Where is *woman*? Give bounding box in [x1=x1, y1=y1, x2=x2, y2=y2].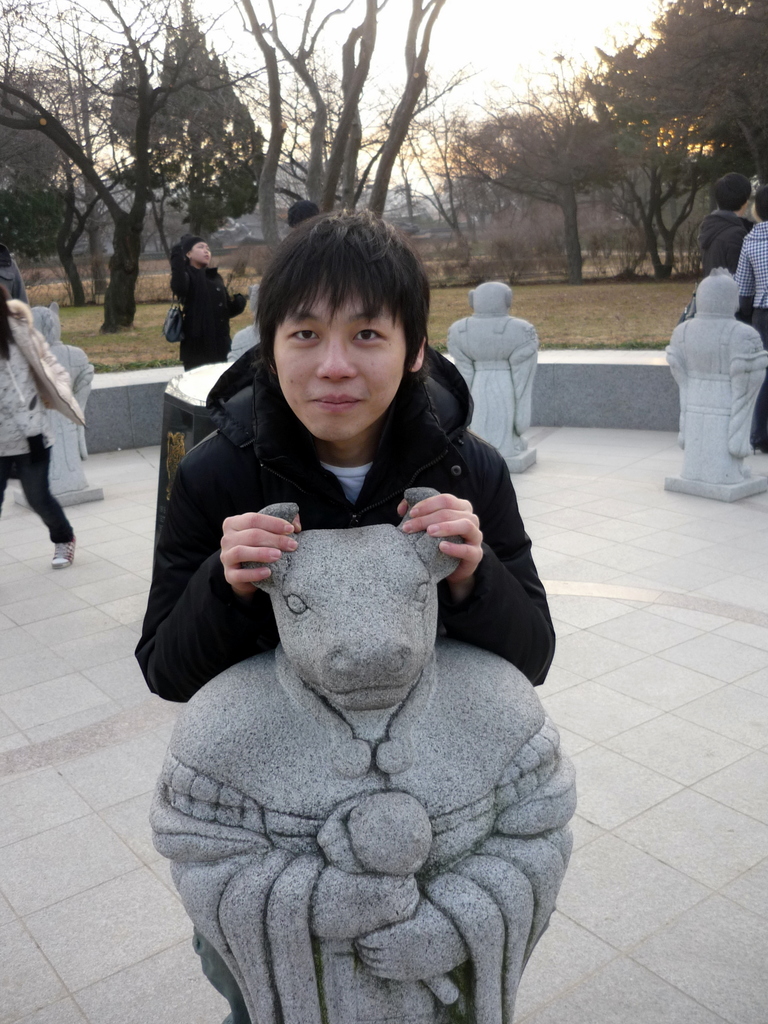
[x1=0, y1=290, x2=76, y2=575].
